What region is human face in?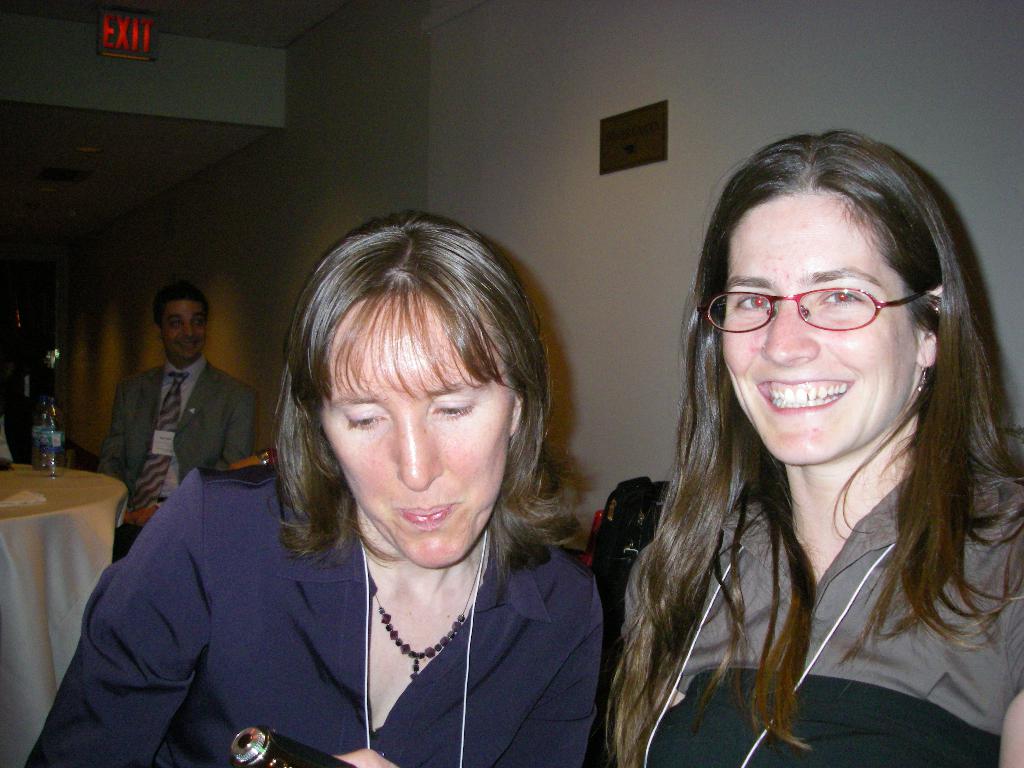
box(316, 289, 513, 568).
